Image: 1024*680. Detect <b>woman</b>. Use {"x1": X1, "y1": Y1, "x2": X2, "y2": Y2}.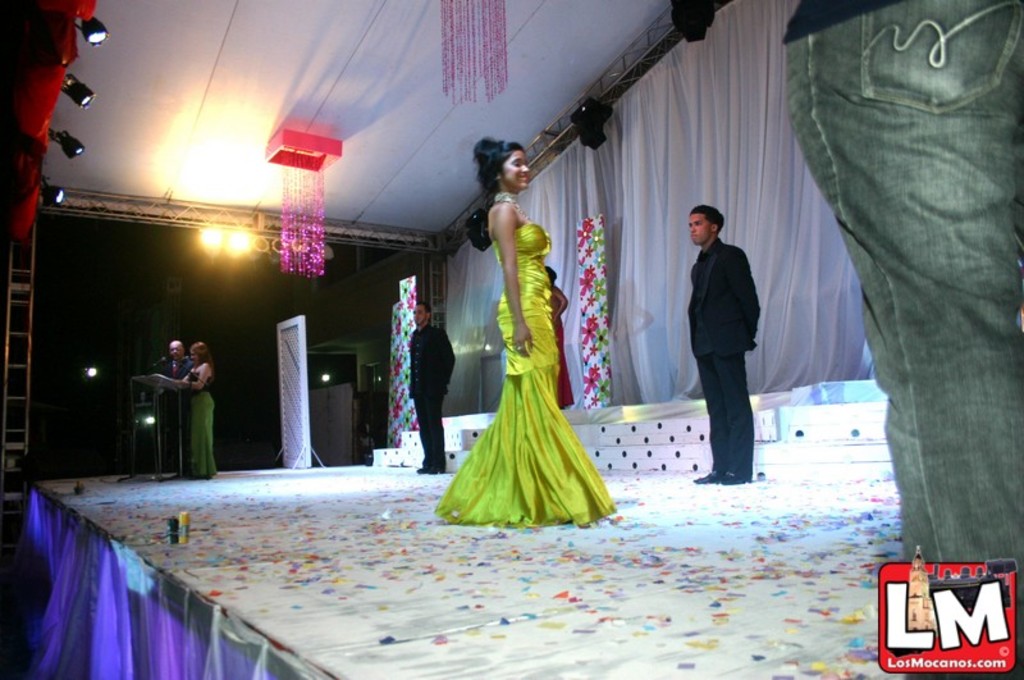
{"x1": 429, "y1": 143, "x2": 620, "y2": 520}.
